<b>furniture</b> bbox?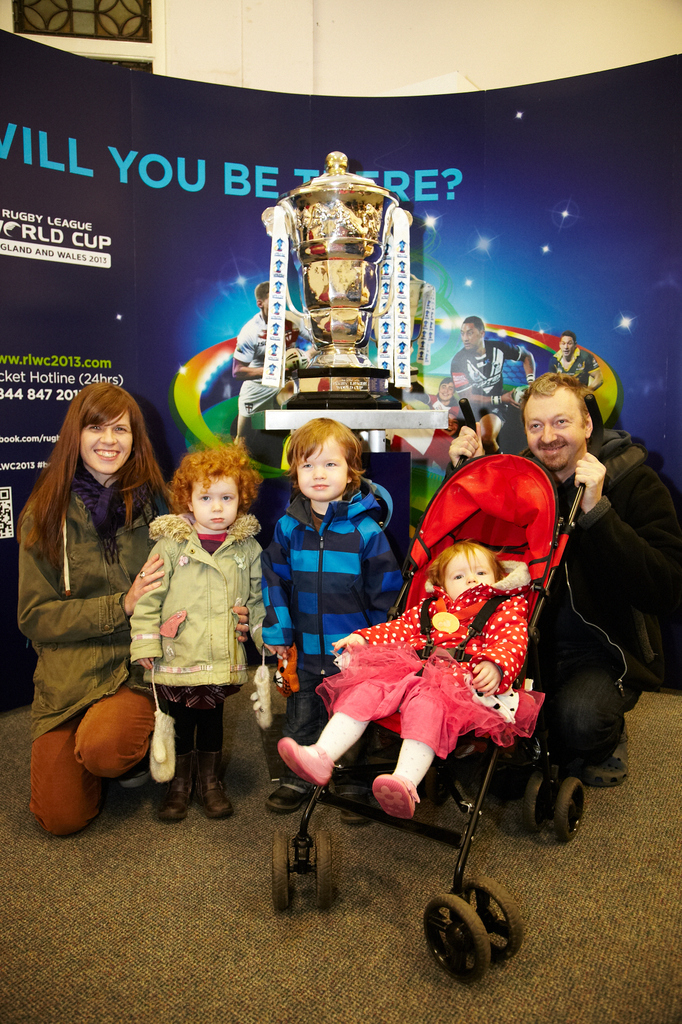
x1=267 y1=399 x2=601 y2=984
